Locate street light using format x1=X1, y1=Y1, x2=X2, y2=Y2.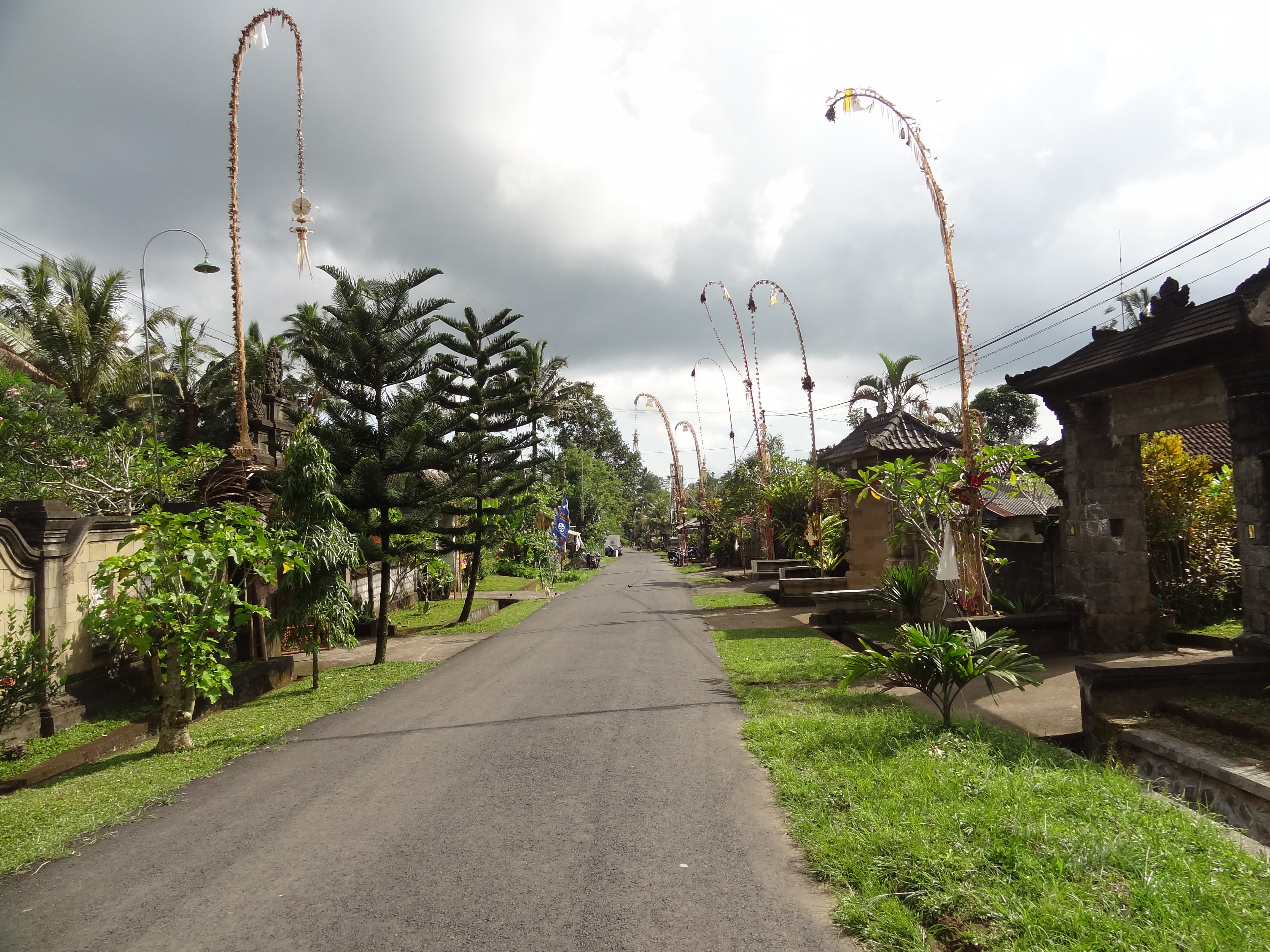
x1=44, y1=2, x2=103, y2=176.
